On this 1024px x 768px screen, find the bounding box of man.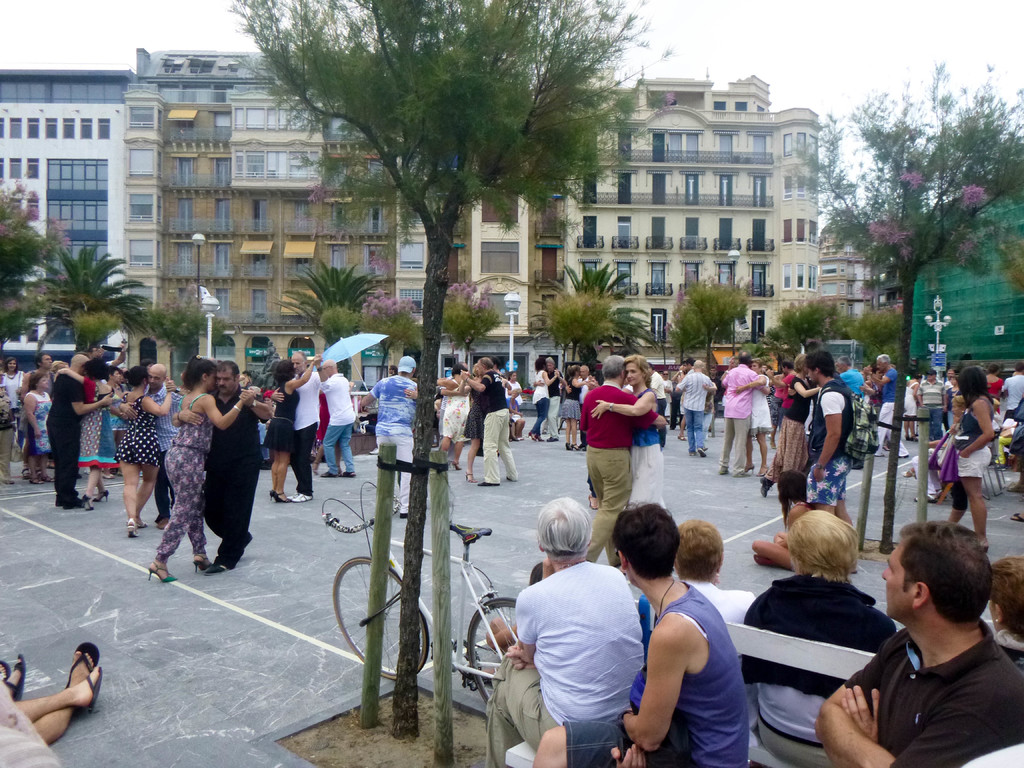
Bounding box: [x1=271, y1=349, x2=321, y2=500].
